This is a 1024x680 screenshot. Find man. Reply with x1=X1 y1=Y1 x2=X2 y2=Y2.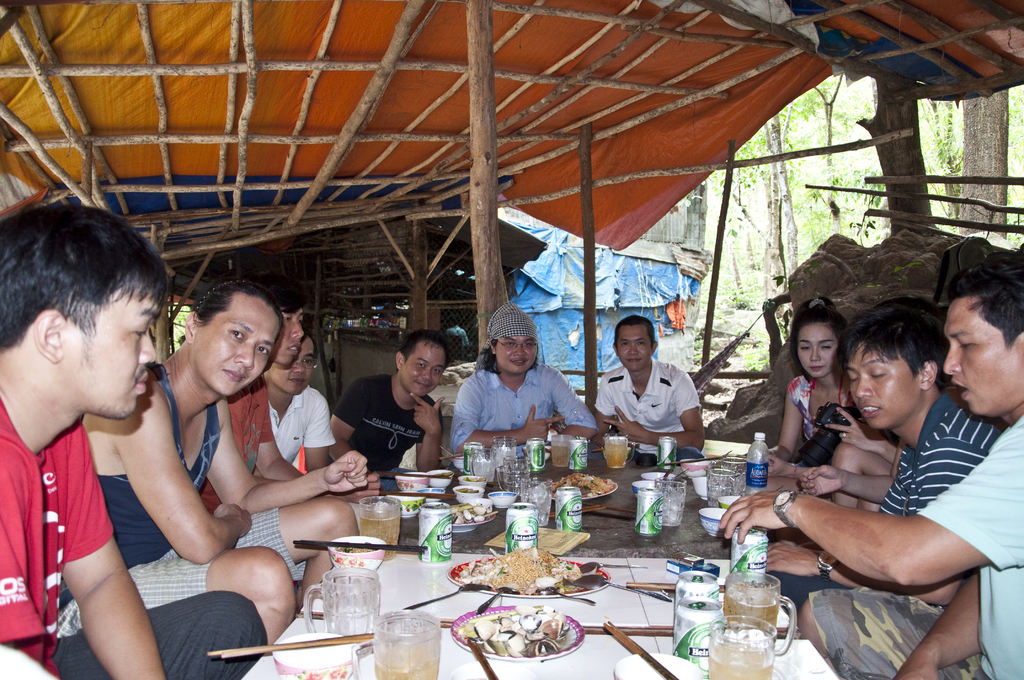
x1=762 y1=295 x2=998 y2=616.
